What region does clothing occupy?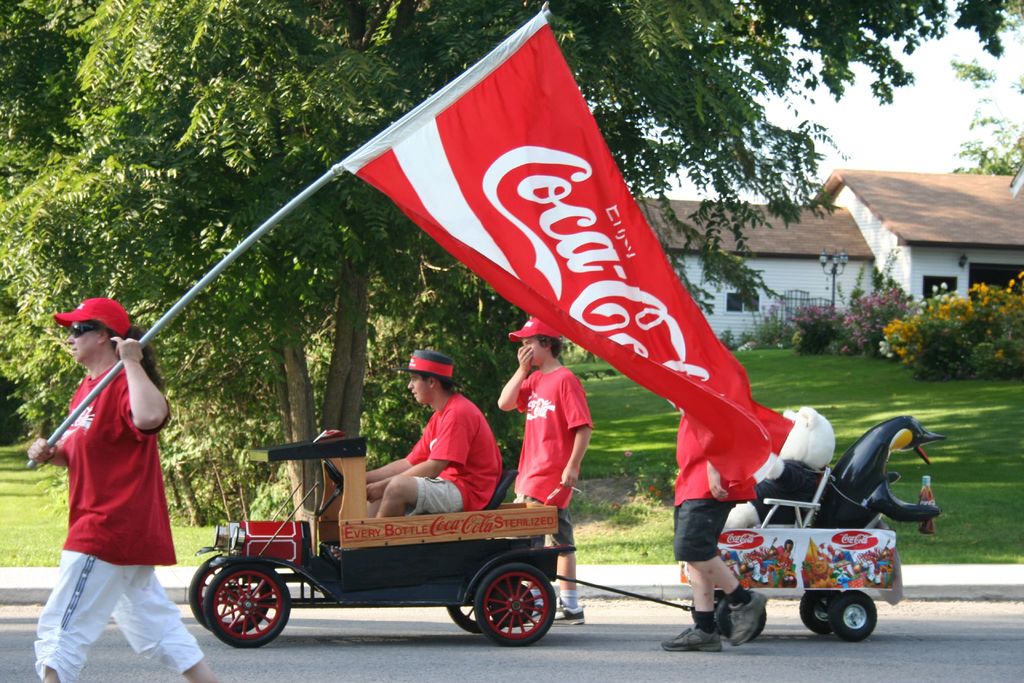
pyautogui.locateOnScreen(515, 367, 595, 554).
